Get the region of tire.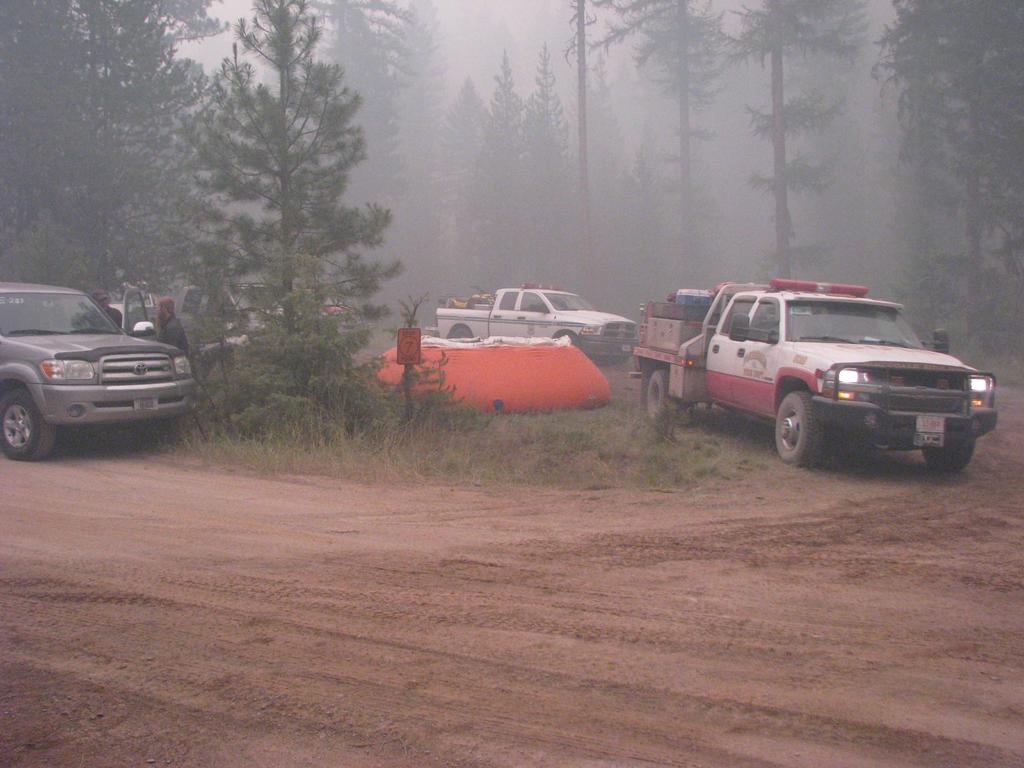
region(648, 371, 677, 418).
